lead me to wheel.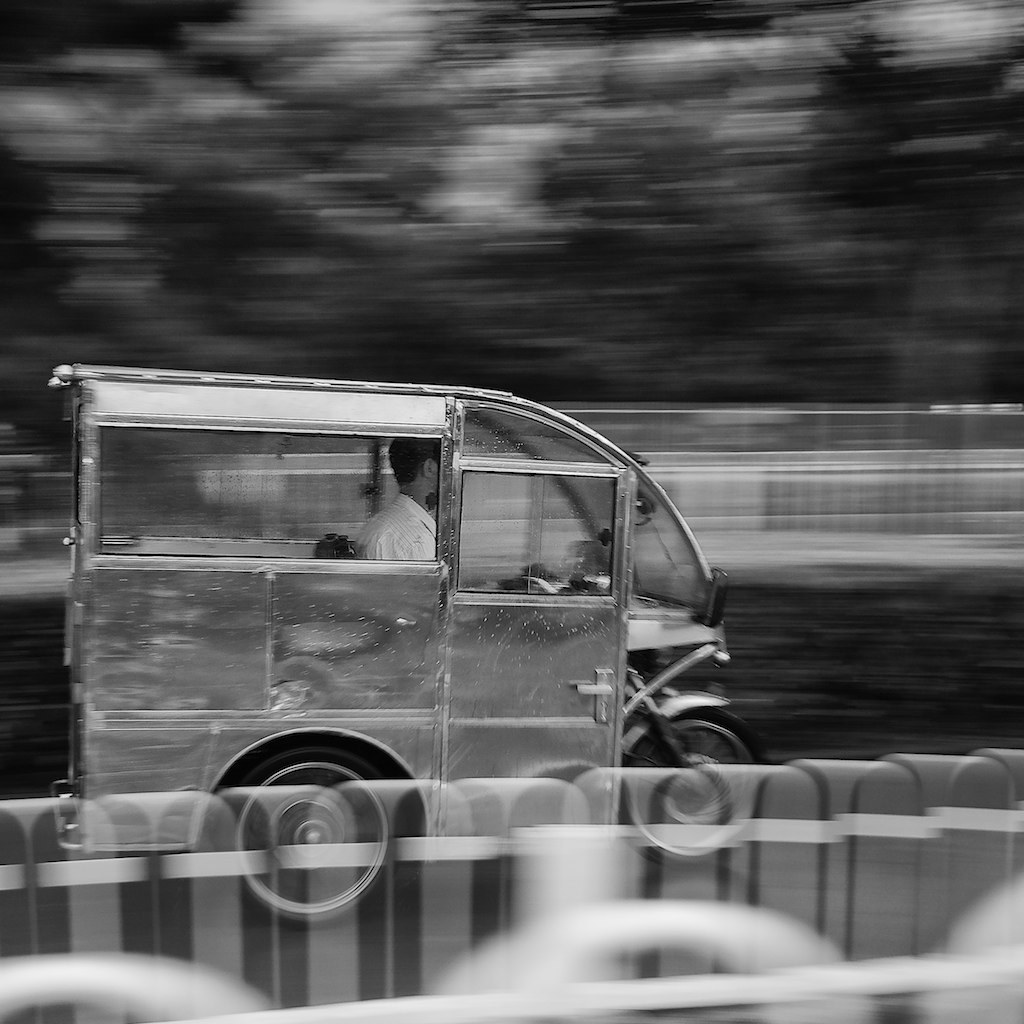
Lead to x1=193, y1=751, x2=424, y2=929.
